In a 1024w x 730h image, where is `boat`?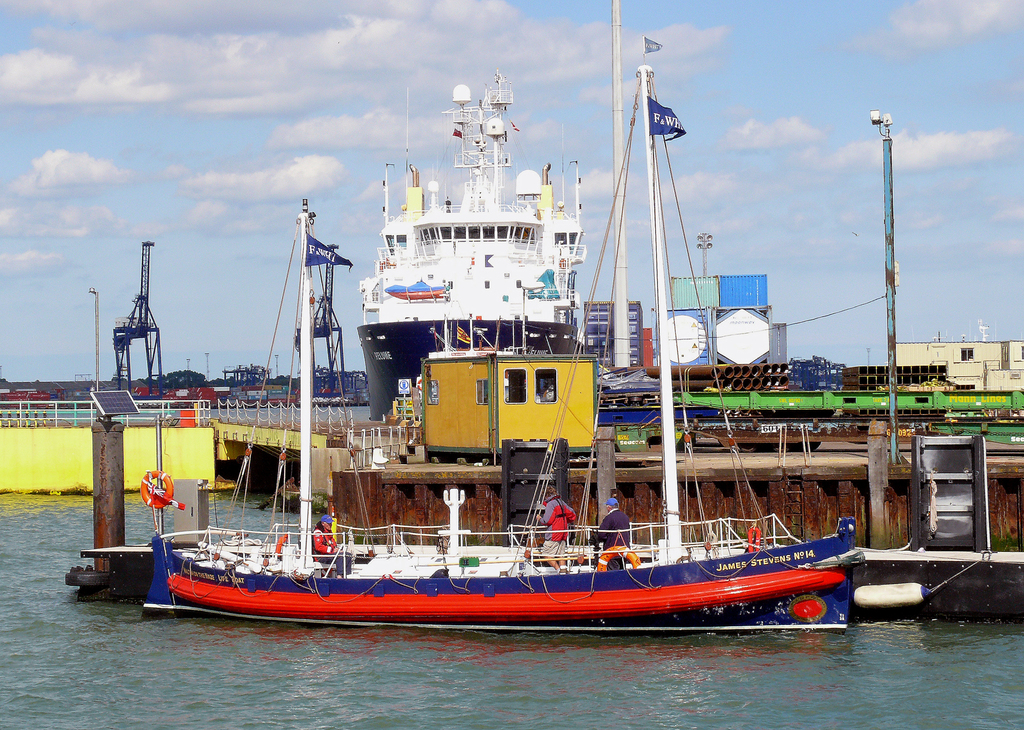
[355, 72, 586, 416].
